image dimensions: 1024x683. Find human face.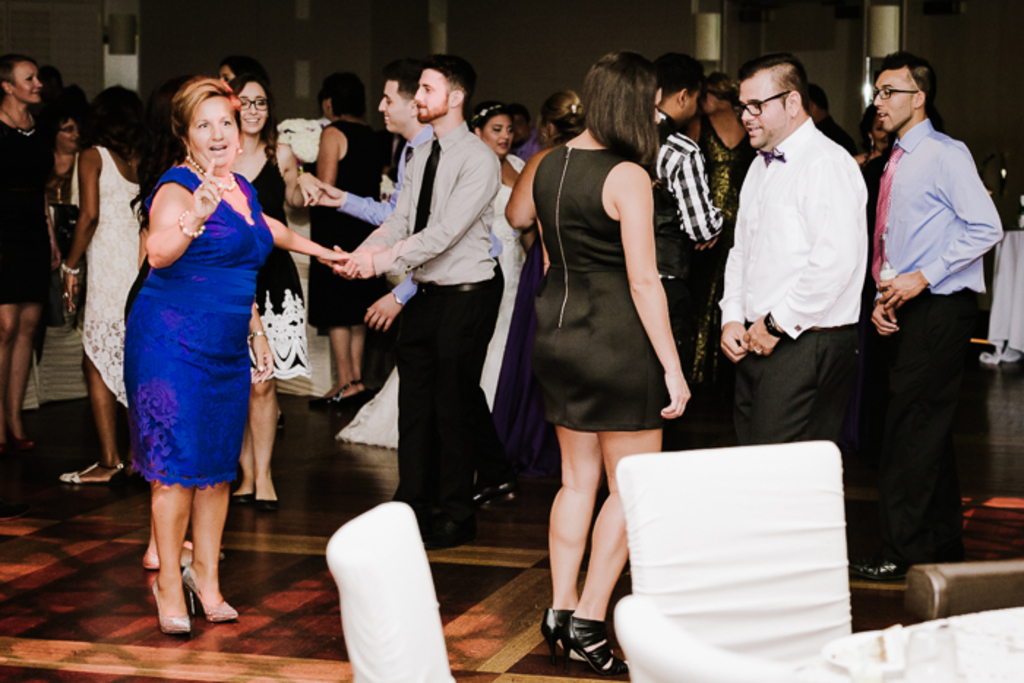
region(193, 101, 238, 171).
